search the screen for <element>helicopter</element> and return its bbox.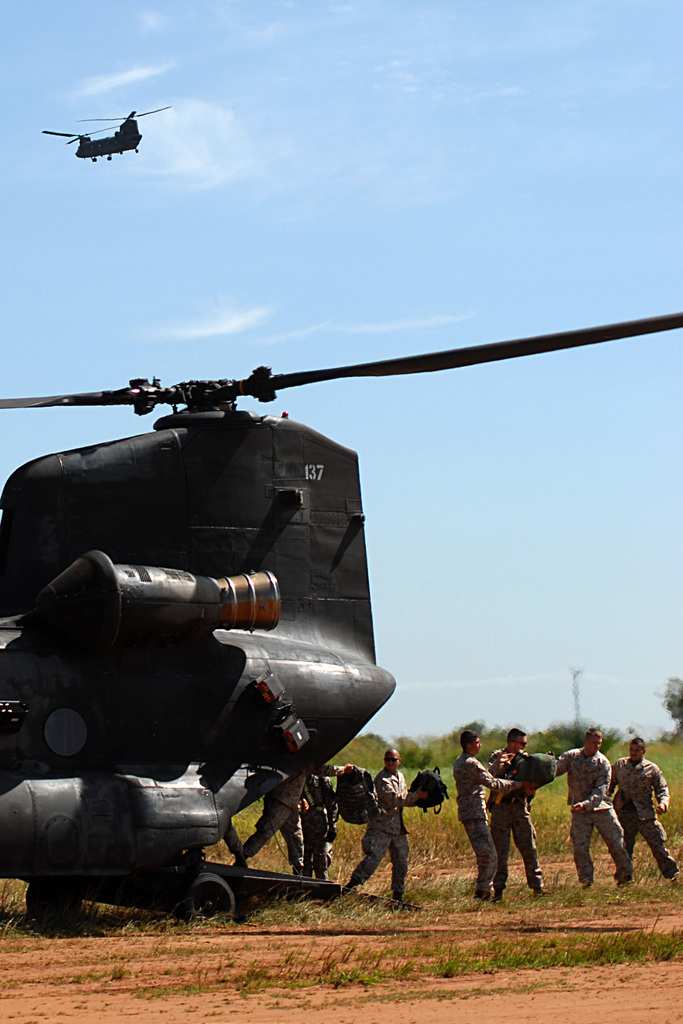
Found: x1=0, y1=307, x2=659, y2=835.
